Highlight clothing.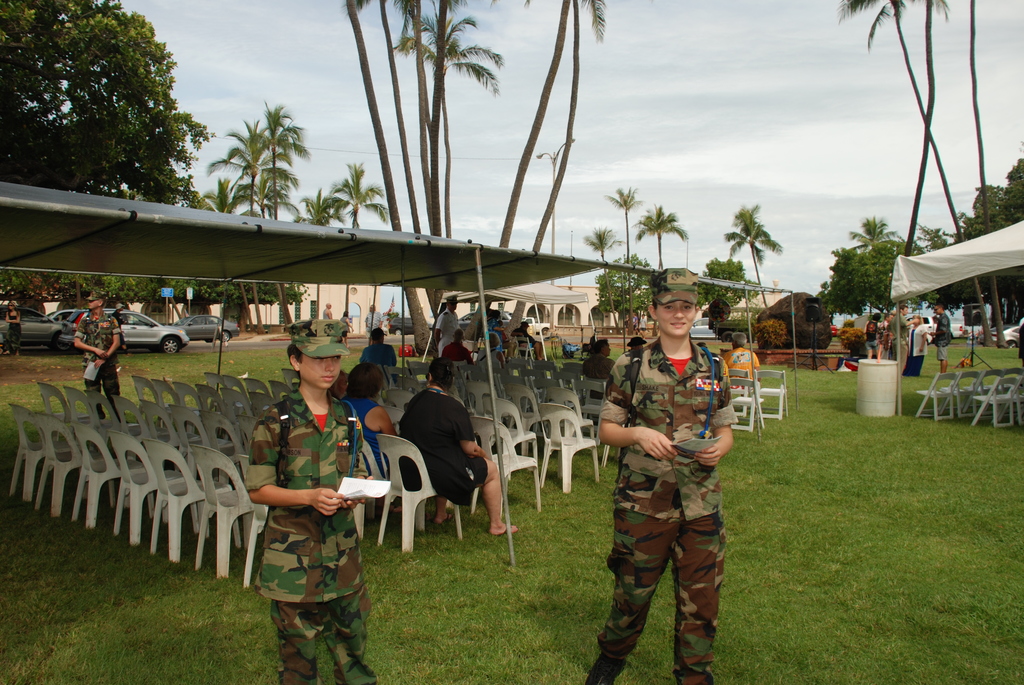
Highlighted region: bbox=(363, 337, 401, 368).
